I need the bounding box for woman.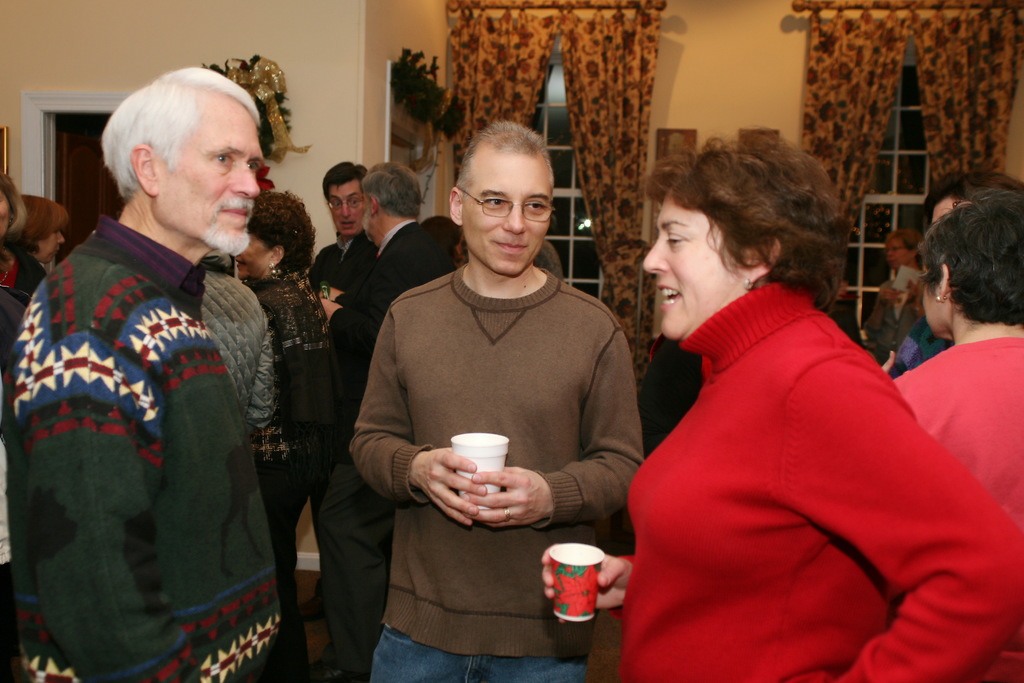
Here it is: (0,168,50,303).
